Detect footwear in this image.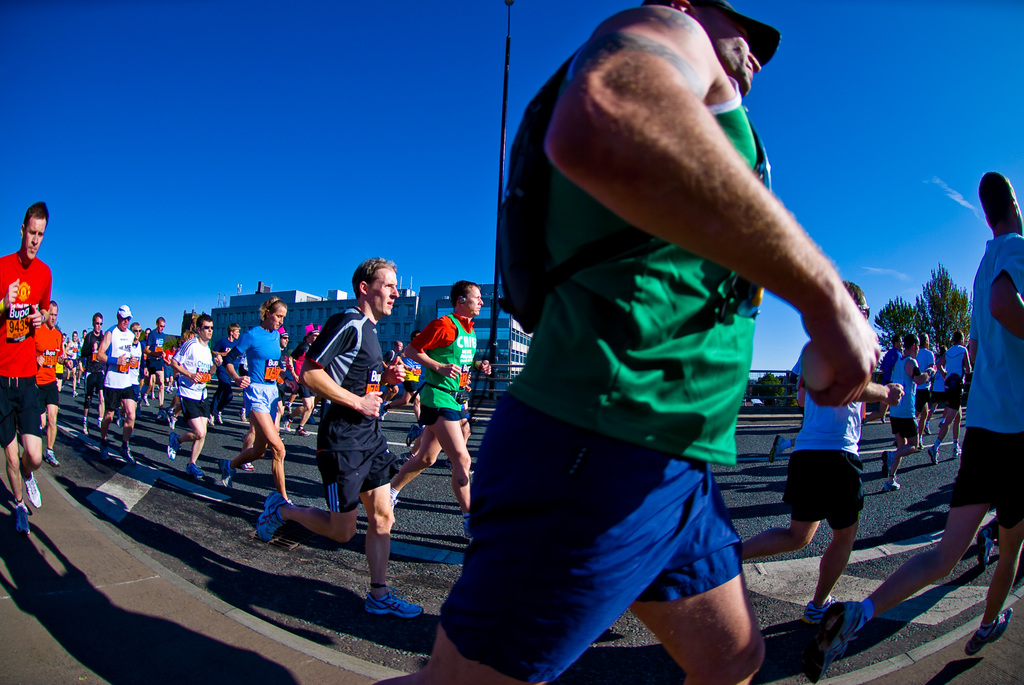
Detection: locate(170, 434, 181, 463).
